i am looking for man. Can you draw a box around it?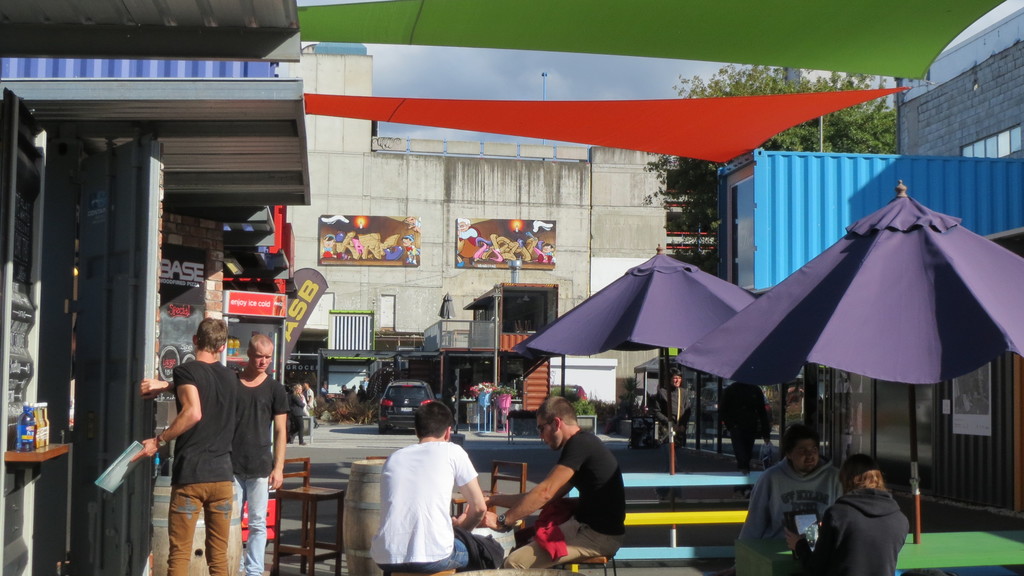
Sure, the bounding box is bbox=[652, 363, 691, 464].
